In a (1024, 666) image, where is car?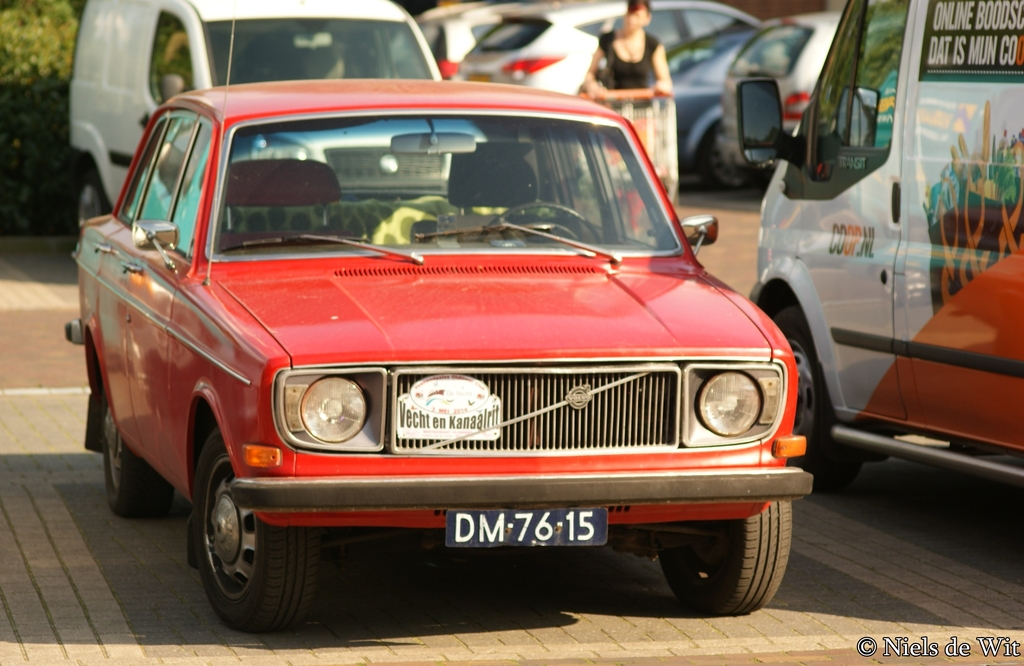
(64, 64, 835, 637).
